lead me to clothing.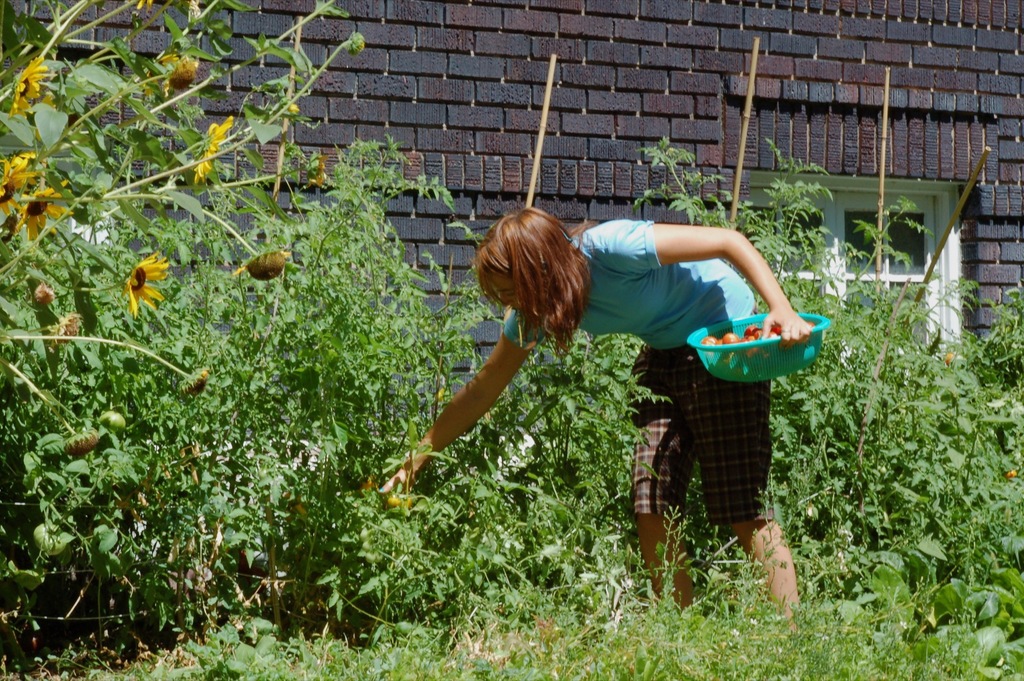
Lead to (left=580, top=188, right=811, bottom=559).
